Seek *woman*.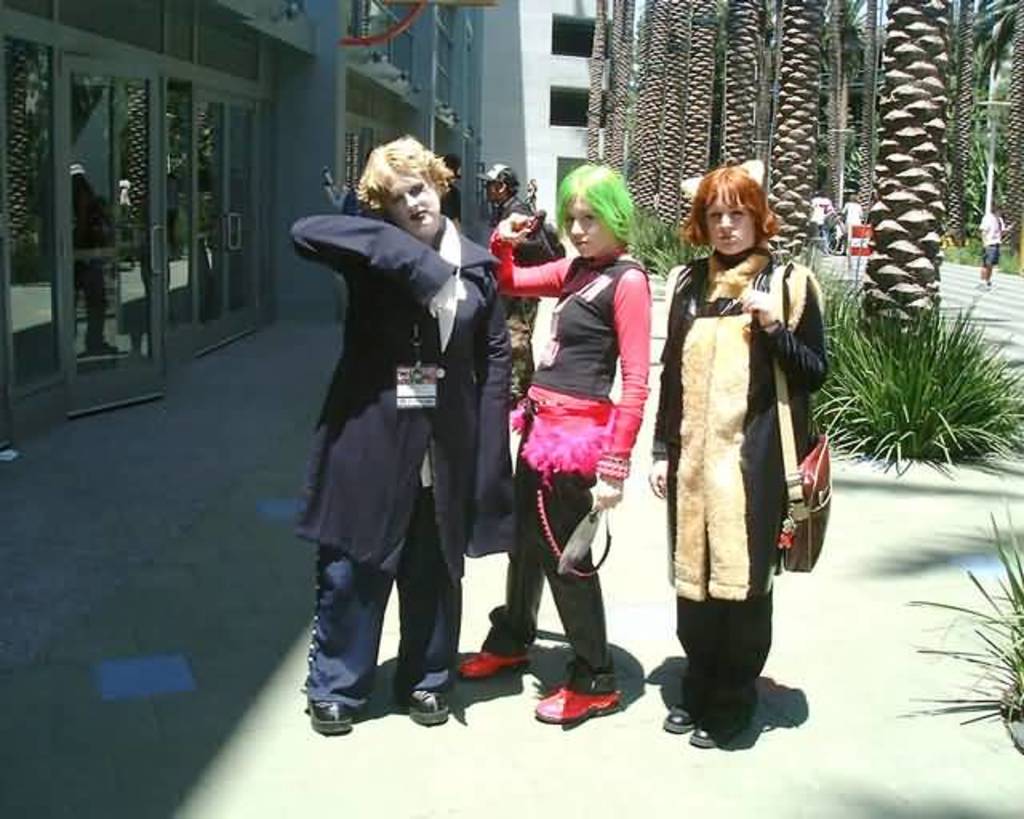
(left=648, top=150, right=821, bottom=726).
